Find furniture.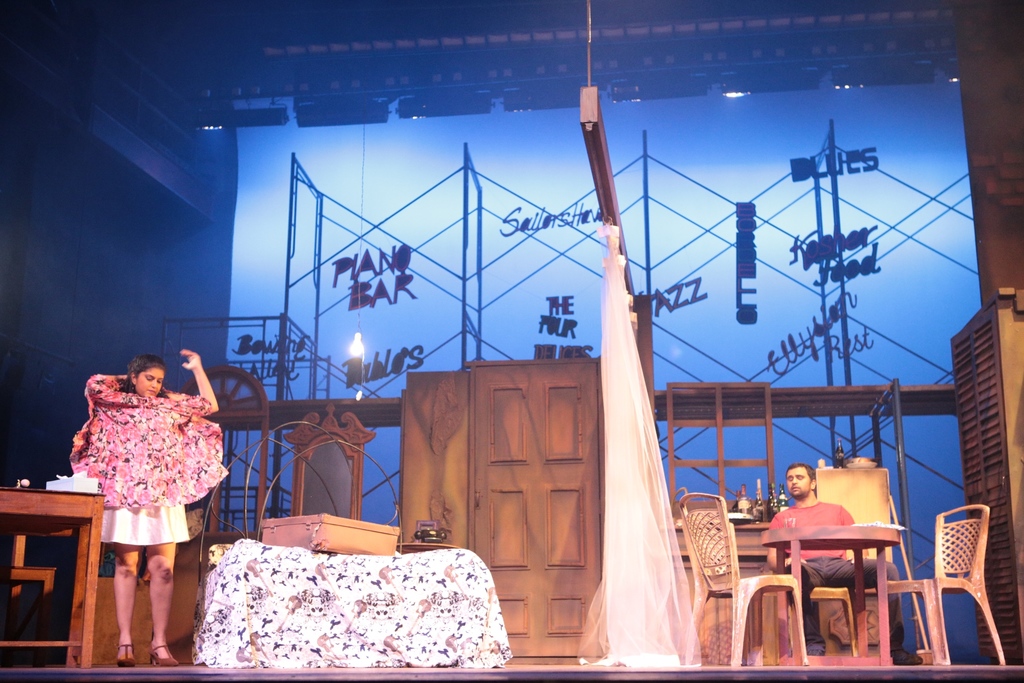
rect(0, 488, 106, 670).
